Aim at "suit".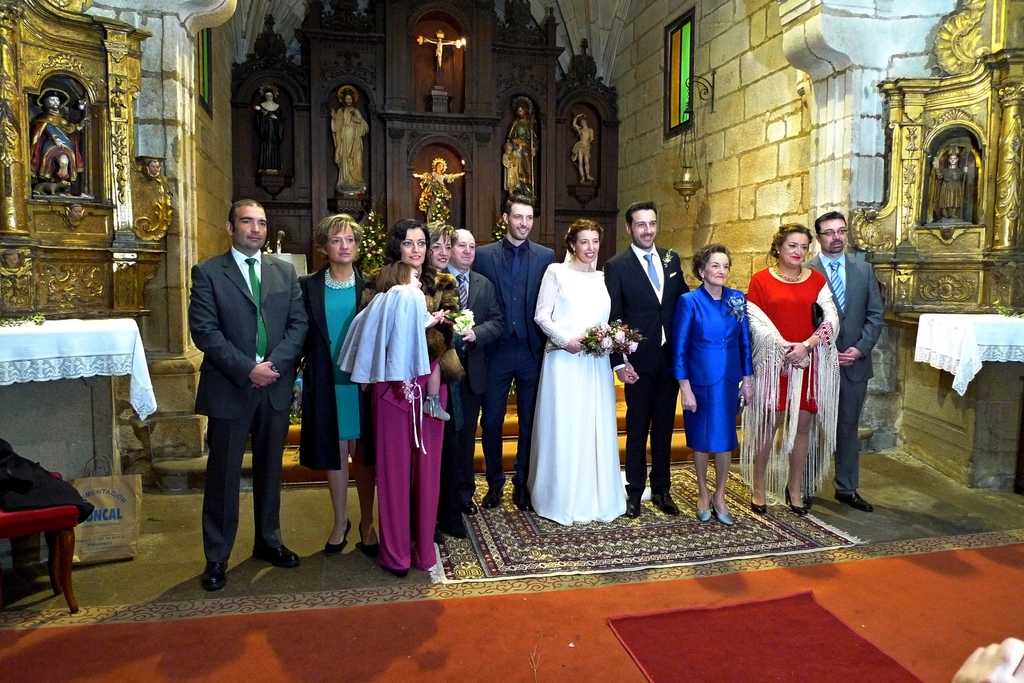
Aimed at <box>801,249,884,494</box>.
